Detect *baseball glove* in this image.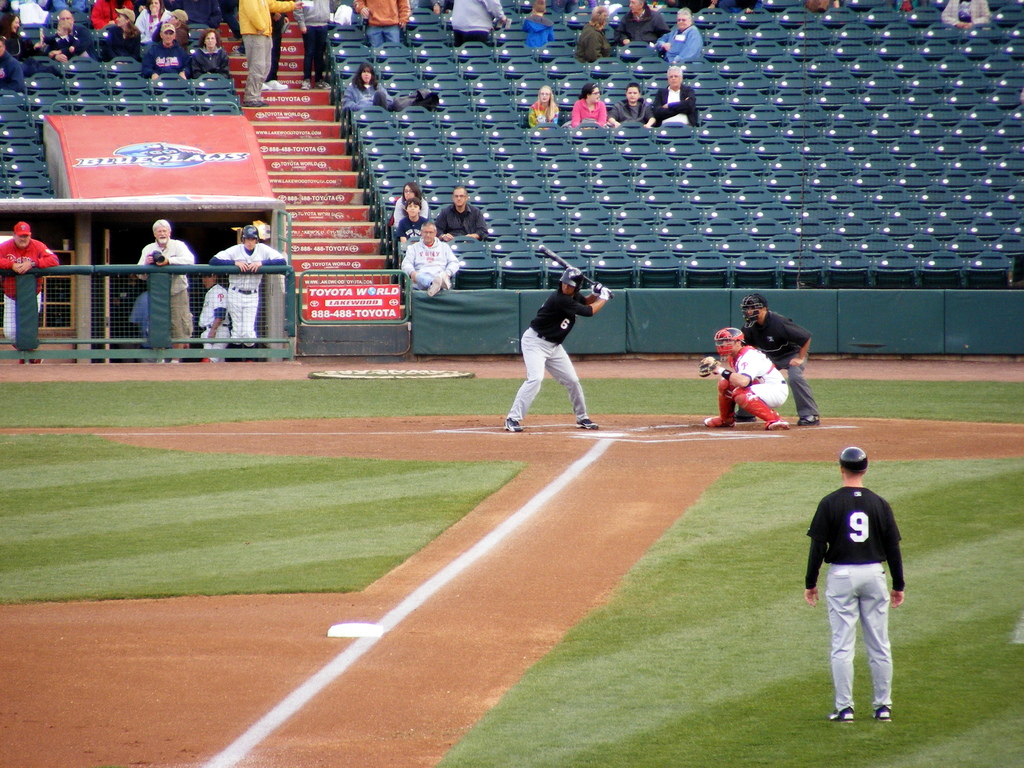
Detection: l=590, t=281, r=604, b=297.
